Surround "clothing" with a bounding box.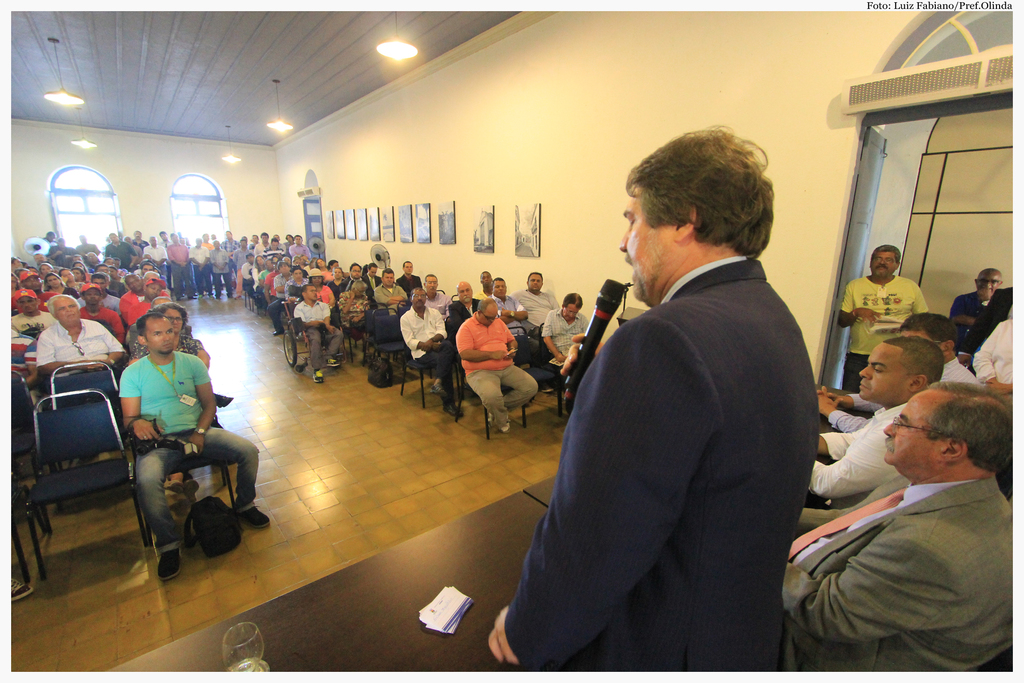
BBox(206, 242, 230, 292).
